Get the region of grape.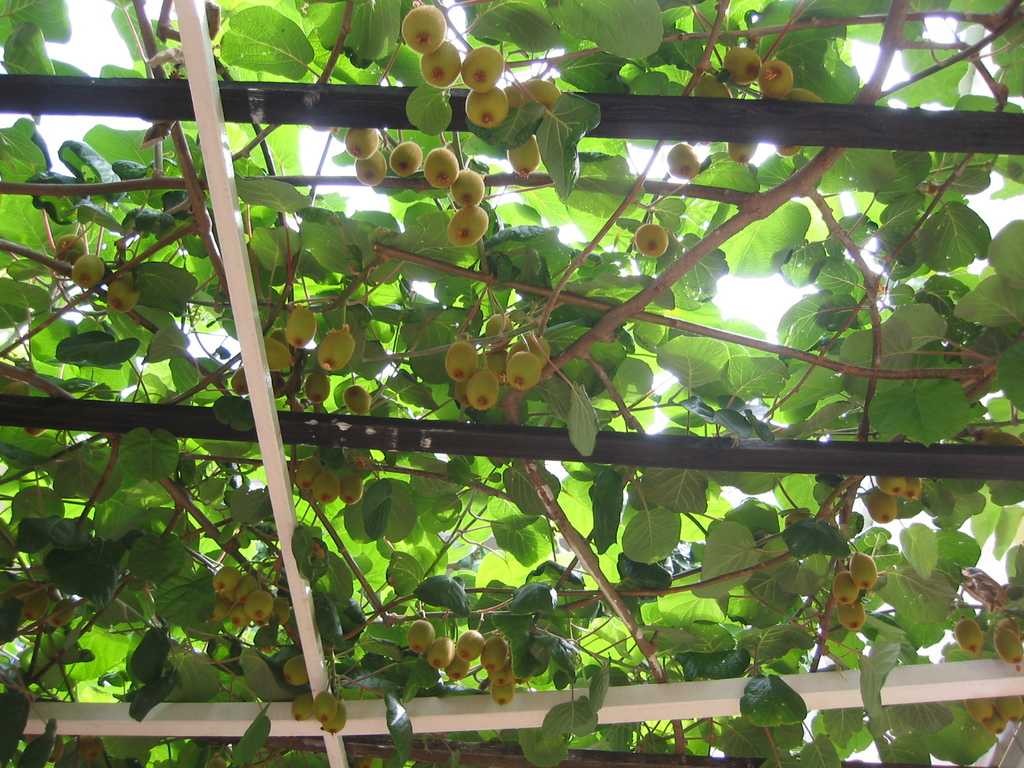
838:598:865:630.
